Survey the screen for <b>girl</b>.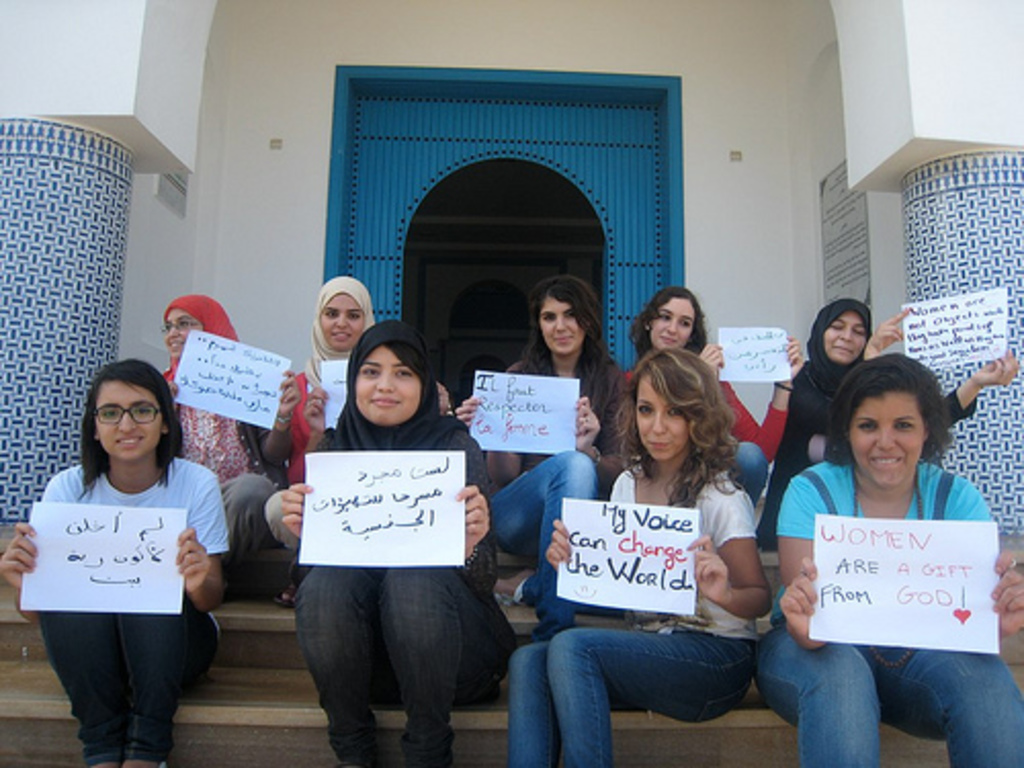
Survey found: locate(266, 276, 375, 608).
